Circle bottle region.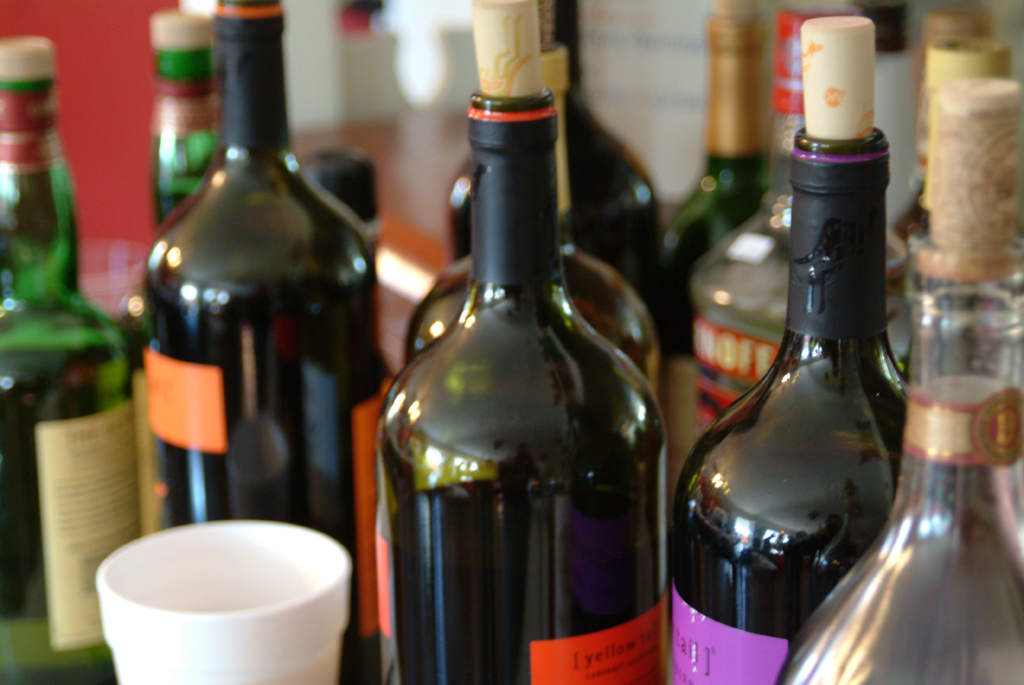
Region: [left=448, top=0, right=665, bottom=340].
